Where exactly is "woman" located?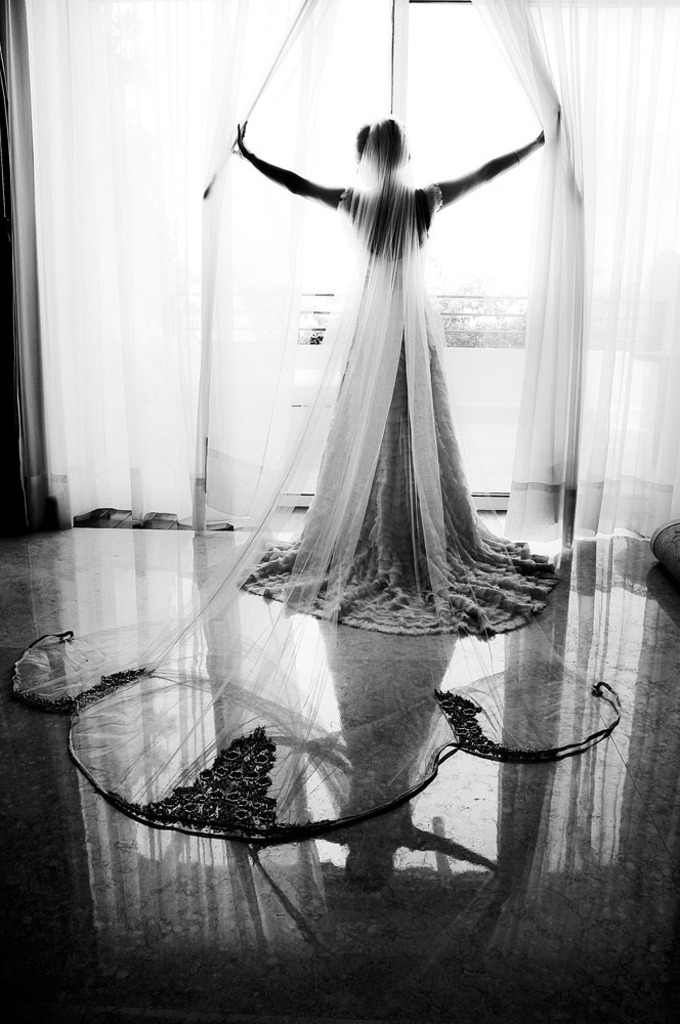
Its bounding box is bbox=[206, 110, 561, 638].
